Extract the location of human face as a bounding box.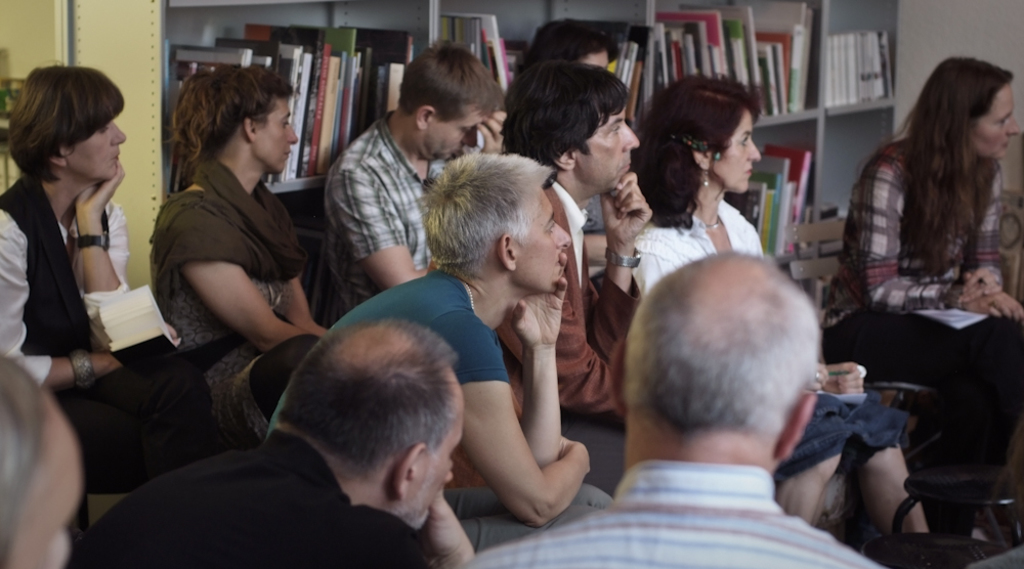
bbox=(420, 425, 466, 532).
